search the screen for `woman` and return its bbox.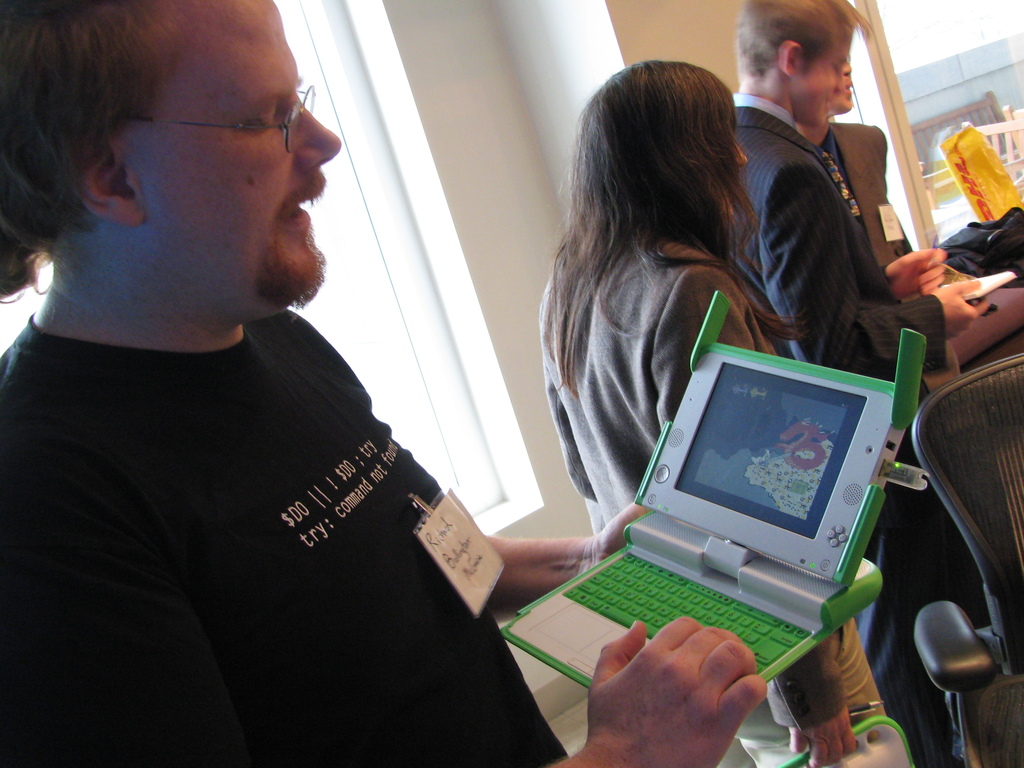
Found: pyautogui.locateOnScreen(535, 58, 826, 481).
